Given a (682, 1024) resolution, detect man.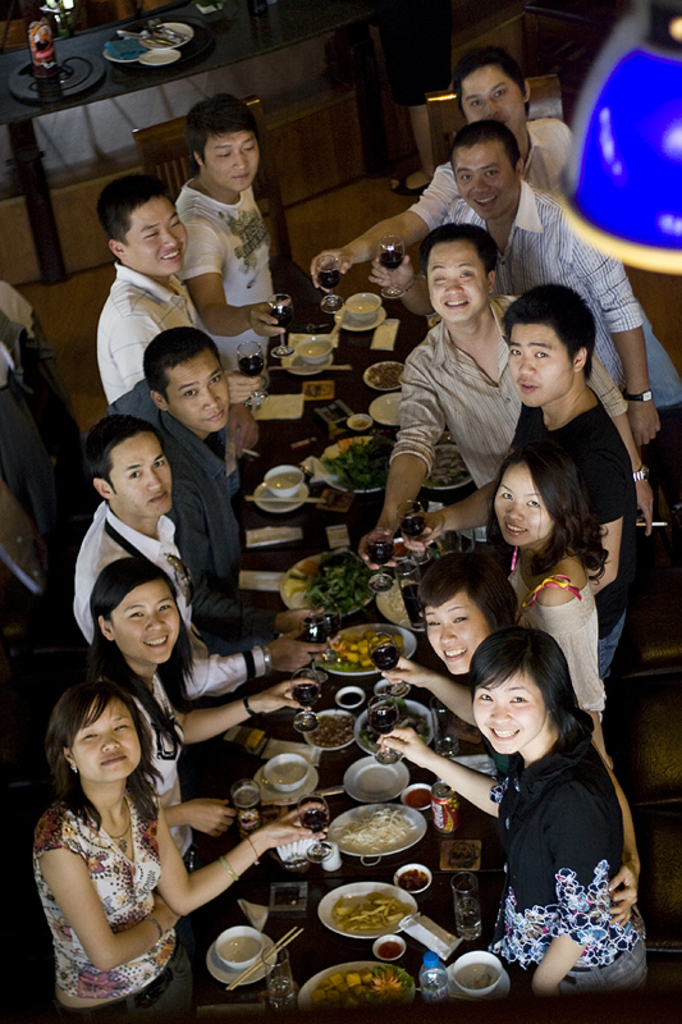
box(175, 93, 285, 384).
